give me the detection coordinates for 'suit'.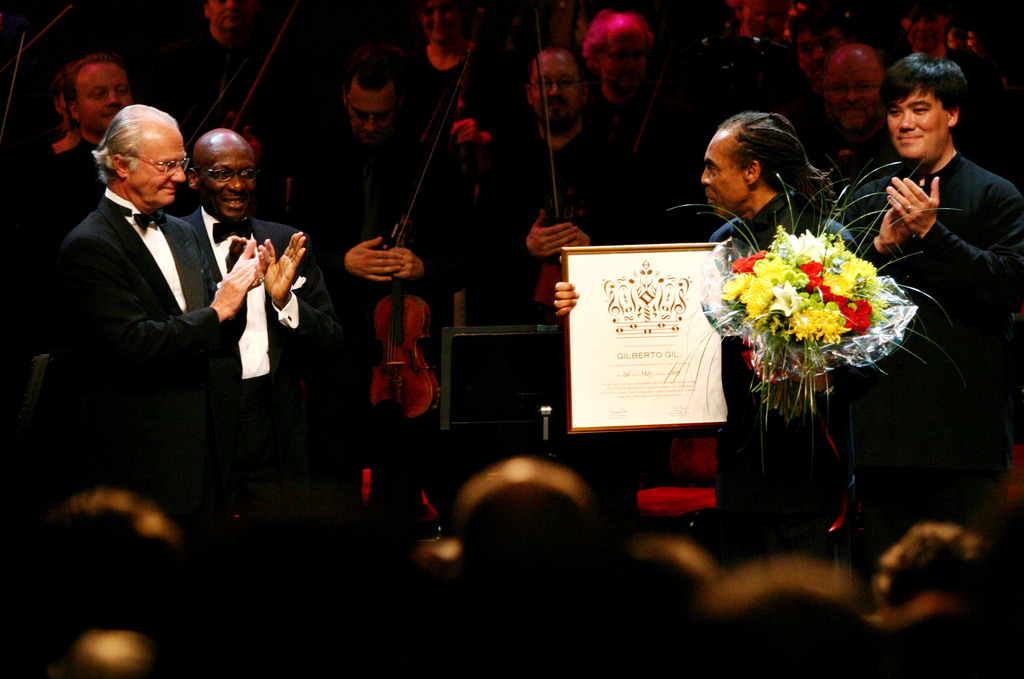
crop(831, 148, 1023, 583).
